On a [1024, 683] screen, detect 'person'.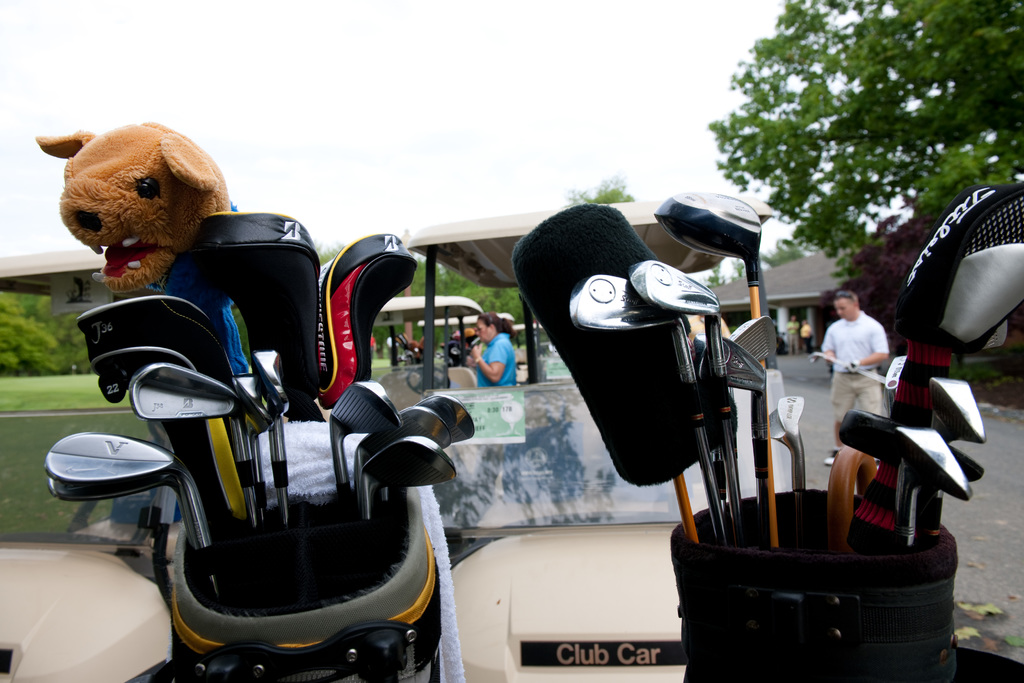
<region>367, 331, 377, 368</region>.
